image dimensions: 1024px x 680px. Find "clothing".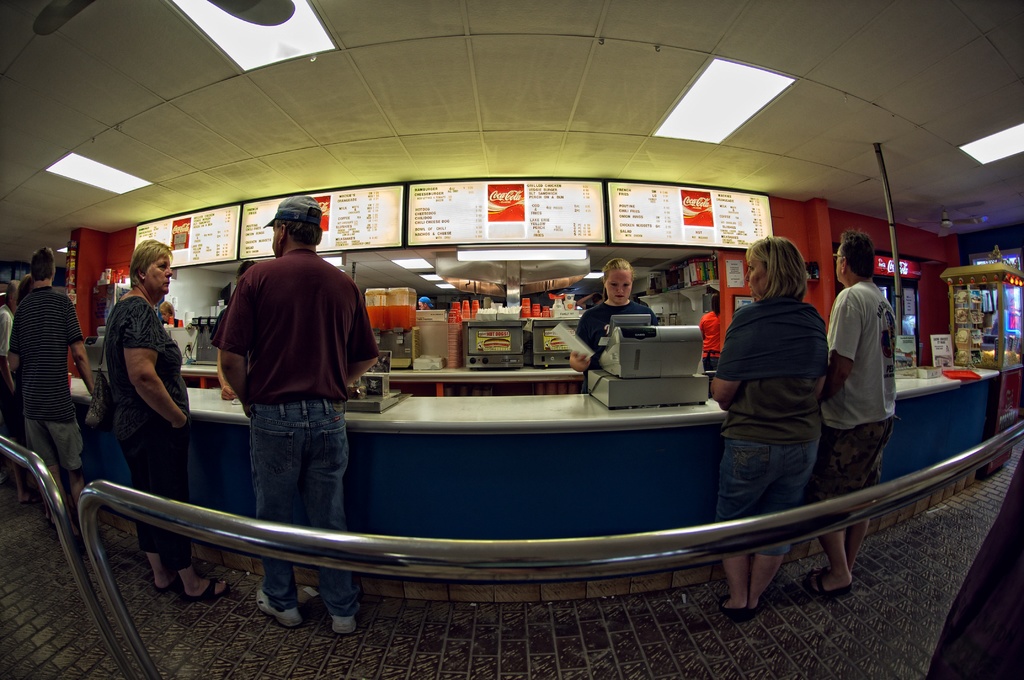
locate(209, 240, 378, 611).
